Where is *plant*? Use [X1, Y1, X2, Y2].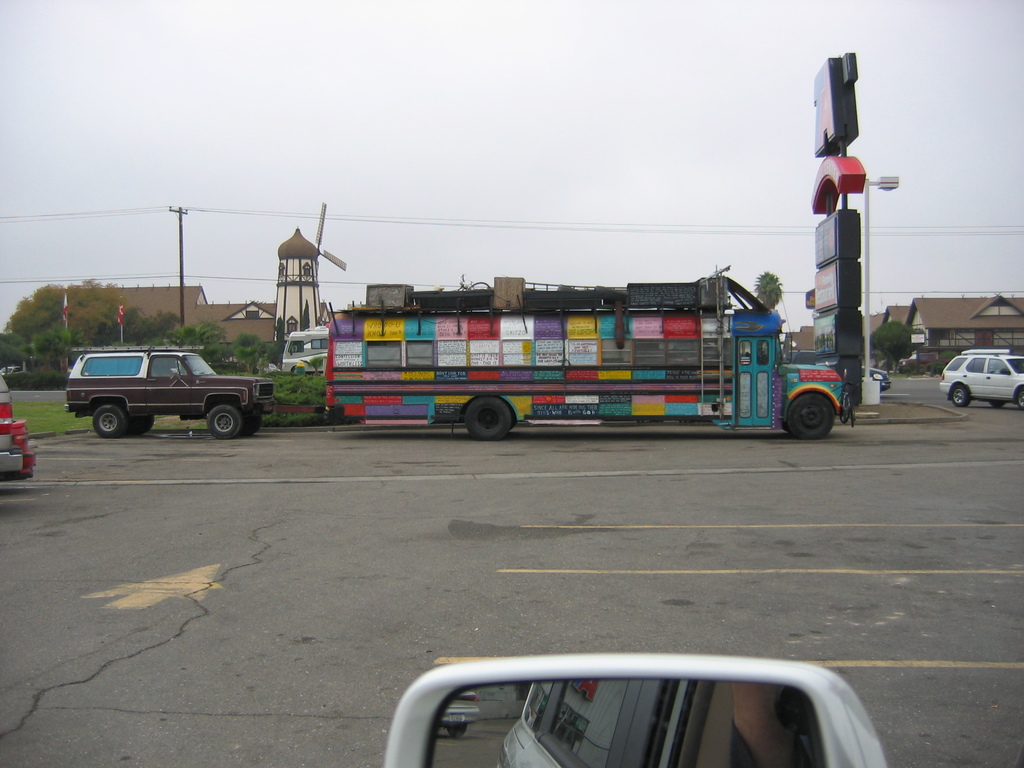
[263, 408, 330, 424].
